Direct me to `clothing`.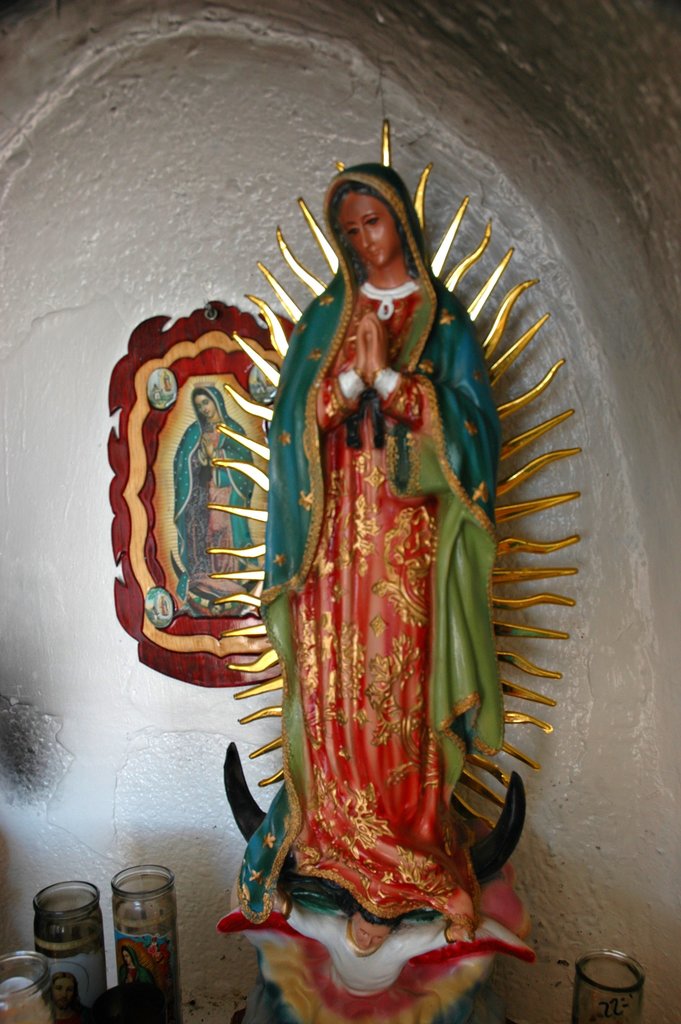
Direction: <region>117, 948, 152, 987</region>.
